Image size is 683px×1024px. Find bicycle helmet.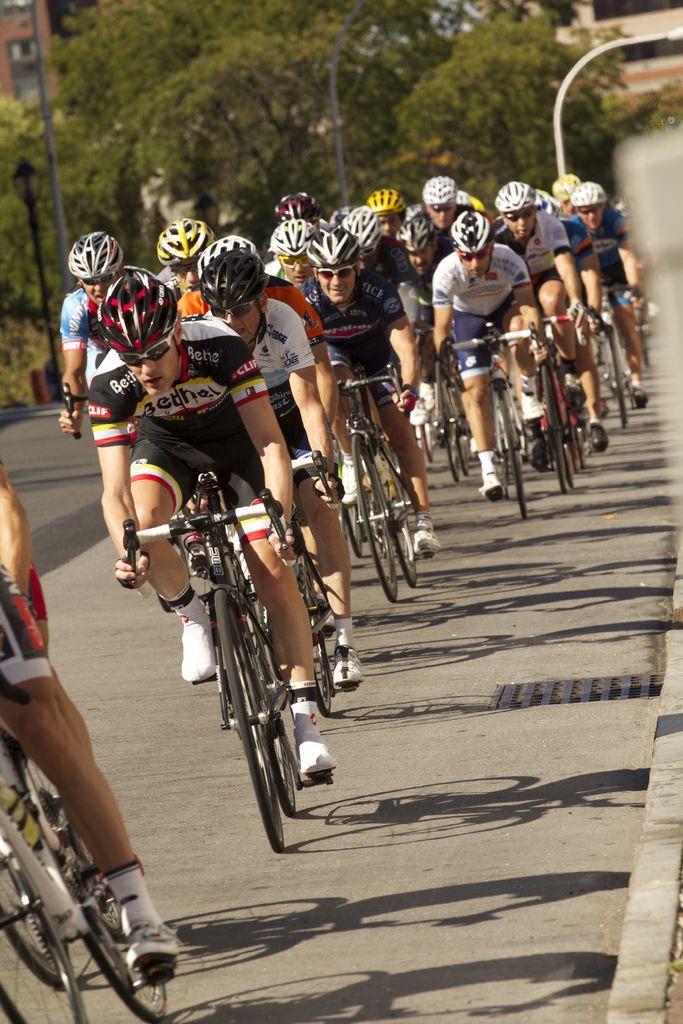
(314,221,365,259).
